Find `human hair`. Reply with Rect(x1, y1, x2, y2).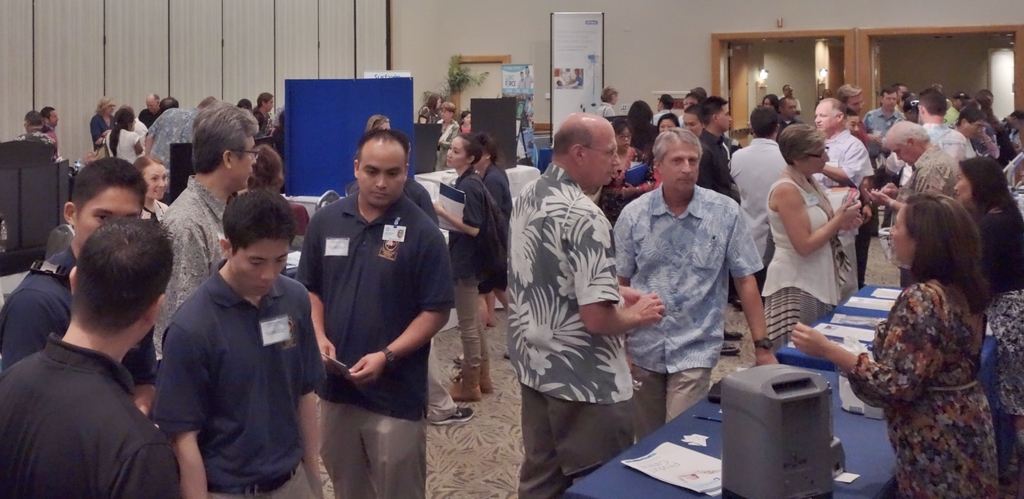
Rect(145, 90, 160, 105).
